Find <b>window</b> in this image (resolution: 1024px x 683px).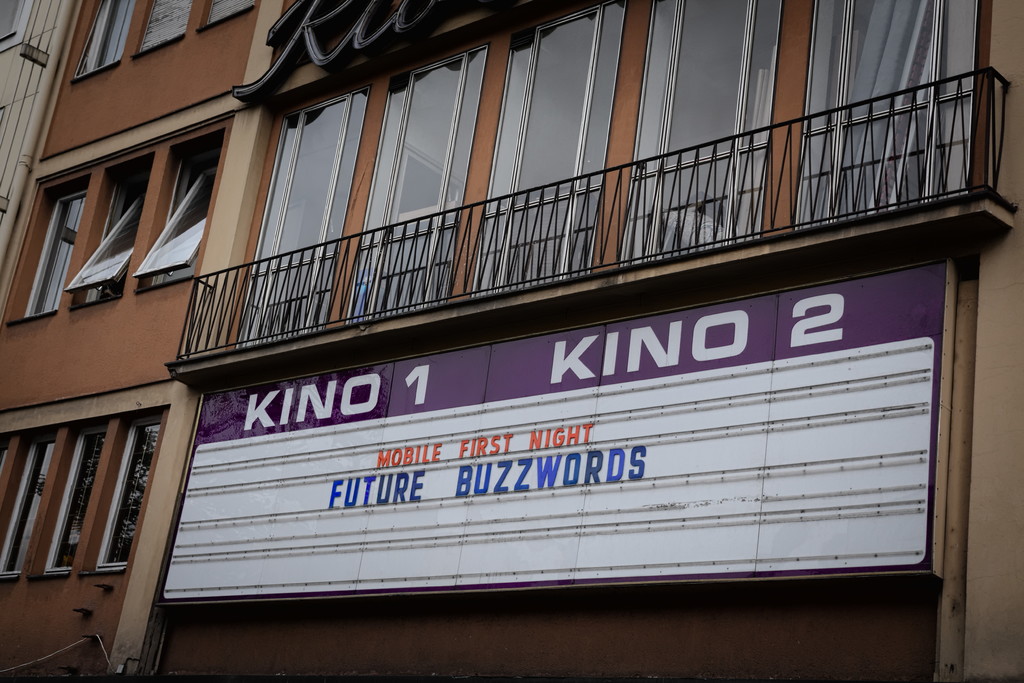
<box>630,0,781,261</box>.
